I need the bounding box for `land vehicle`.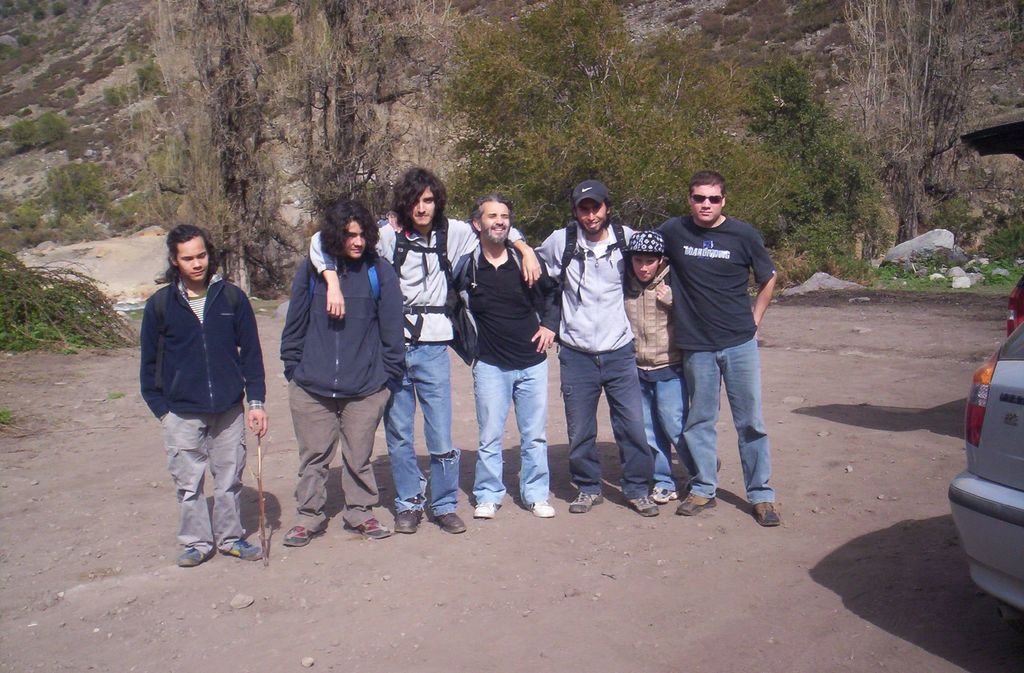
Here it is: 1005 275 1023 337.
